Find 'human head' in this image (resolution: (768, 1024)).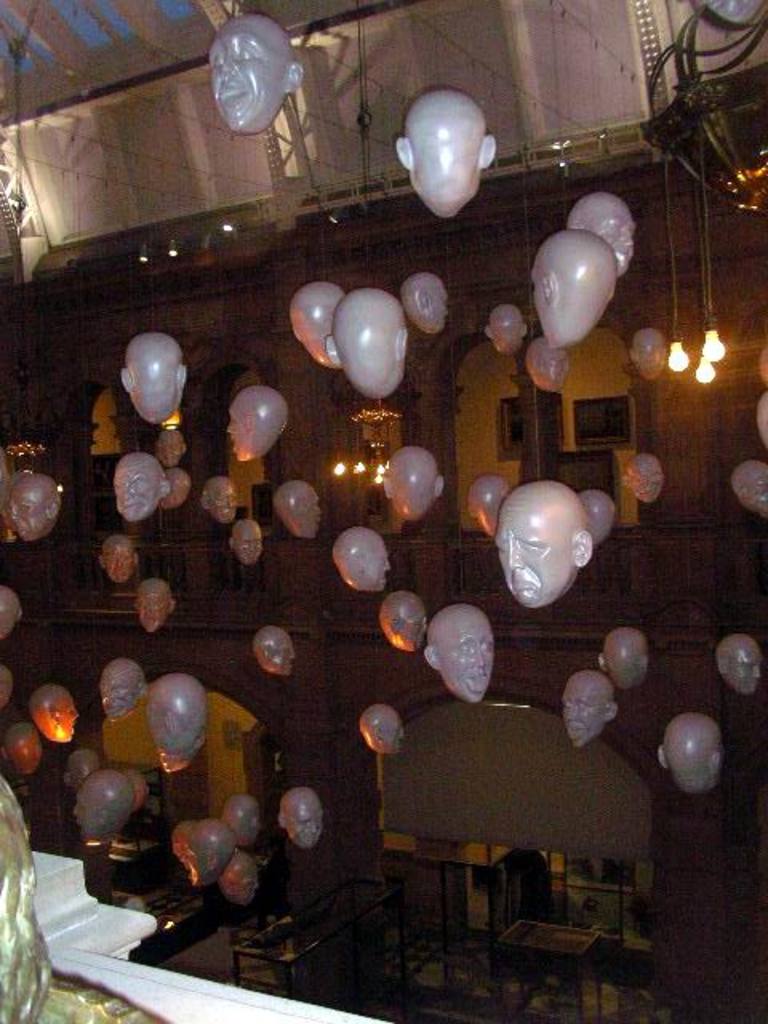
crop(202, 475, 238, 526).
